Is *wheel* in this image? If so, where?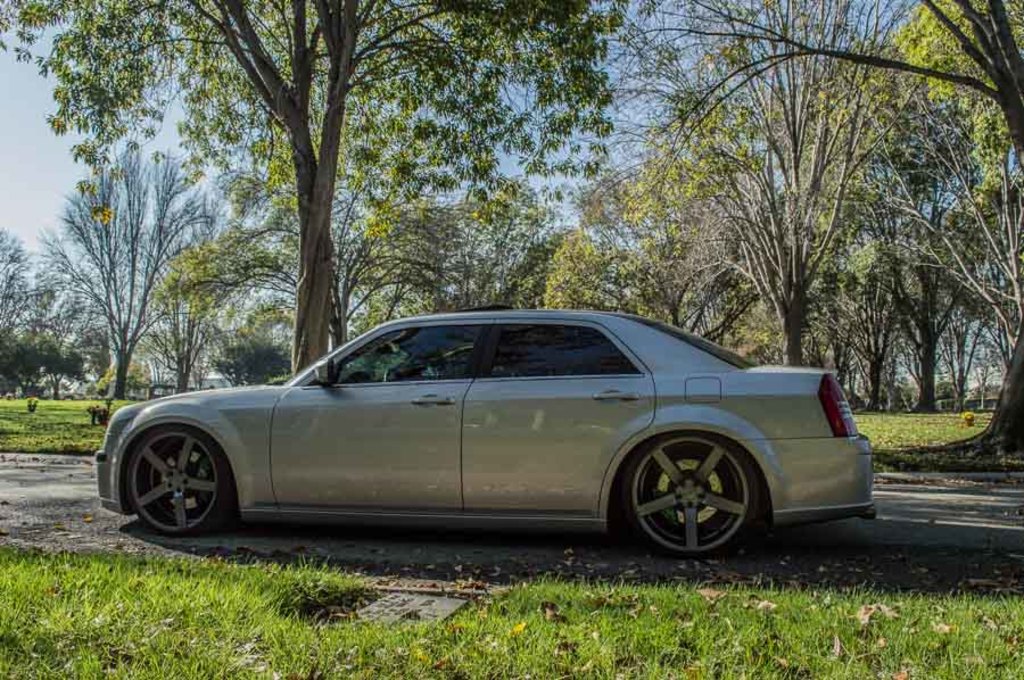
Yes, at bbox=(113, 432, 236, 548).
